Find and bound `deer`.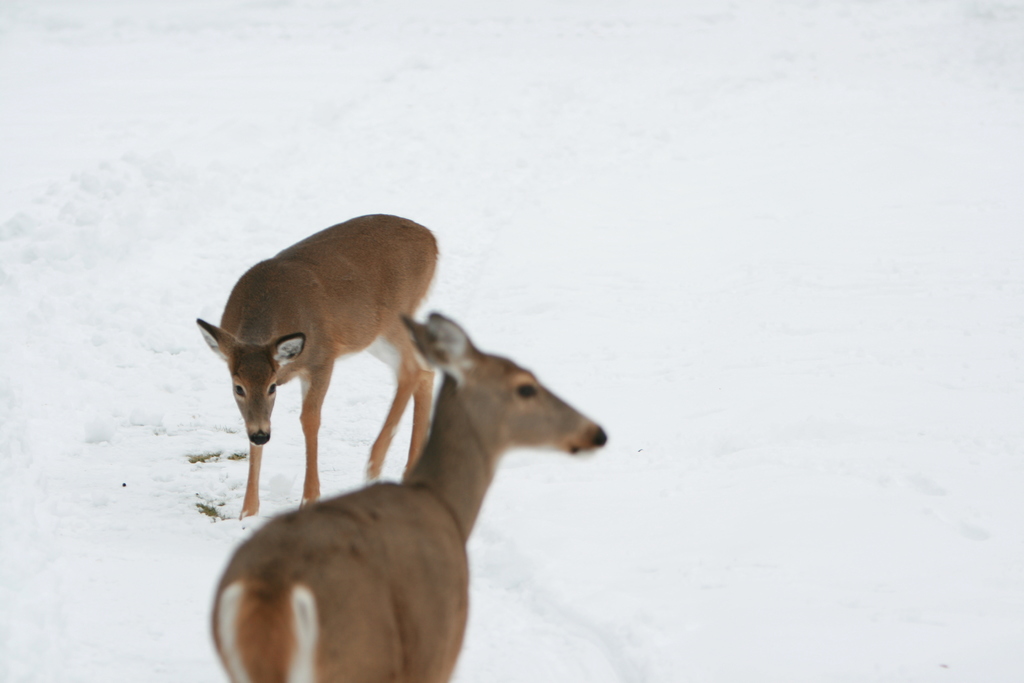
Bound: l=211, t=313, r=606, b=682.
